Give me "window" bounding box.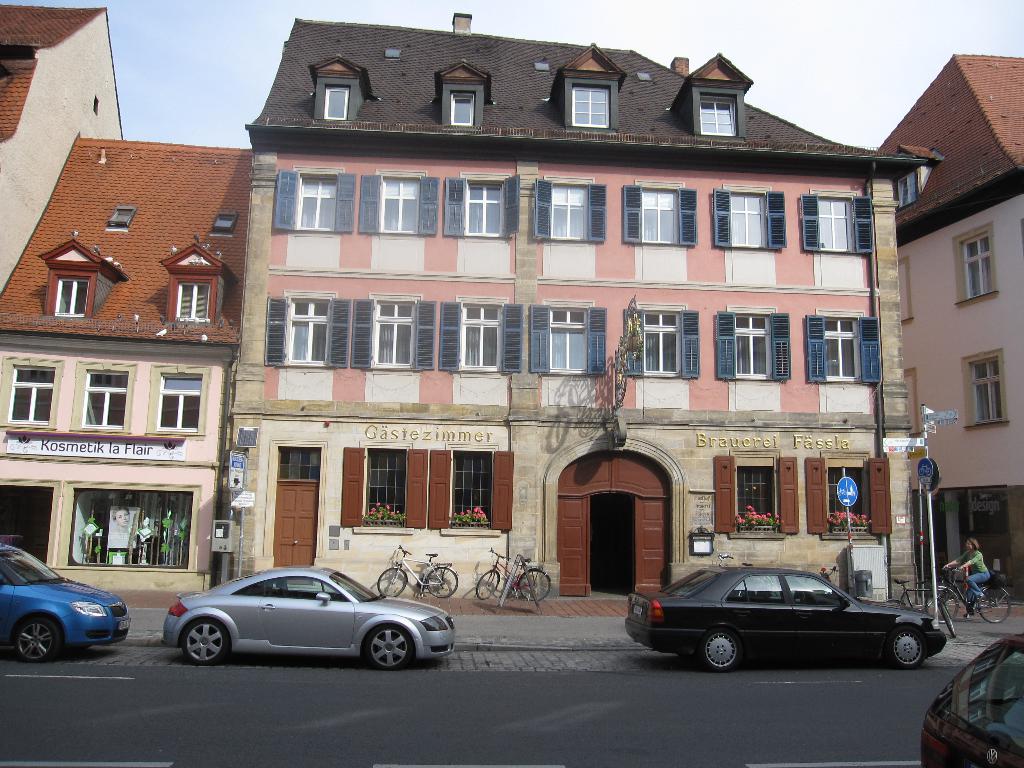
x1=106, y1=205, x2=134, y2=227.
